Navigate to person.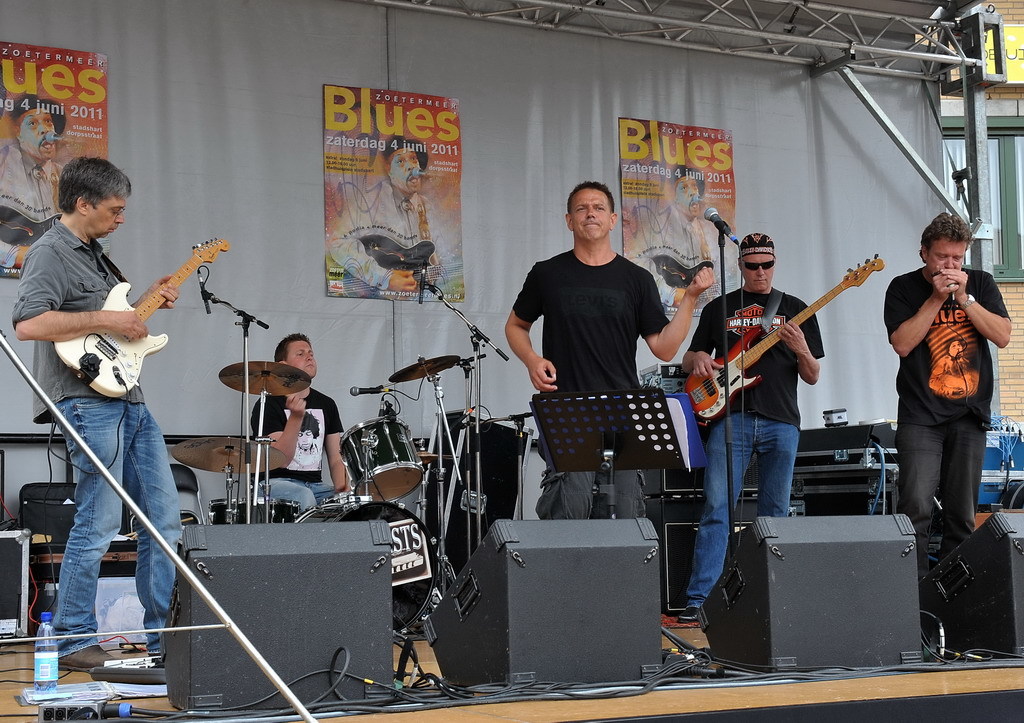
Navigation target: (x1=487, y1=171, x2=712, y2=517).
